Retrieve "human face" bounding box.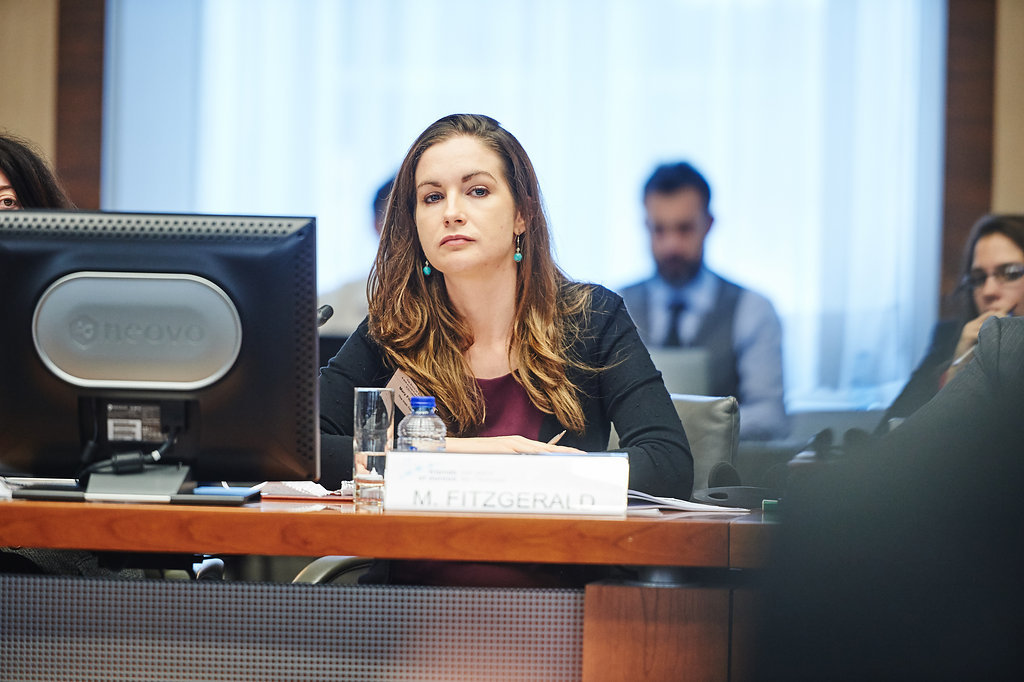
Bounding box: (0, 168, 14, 209).
